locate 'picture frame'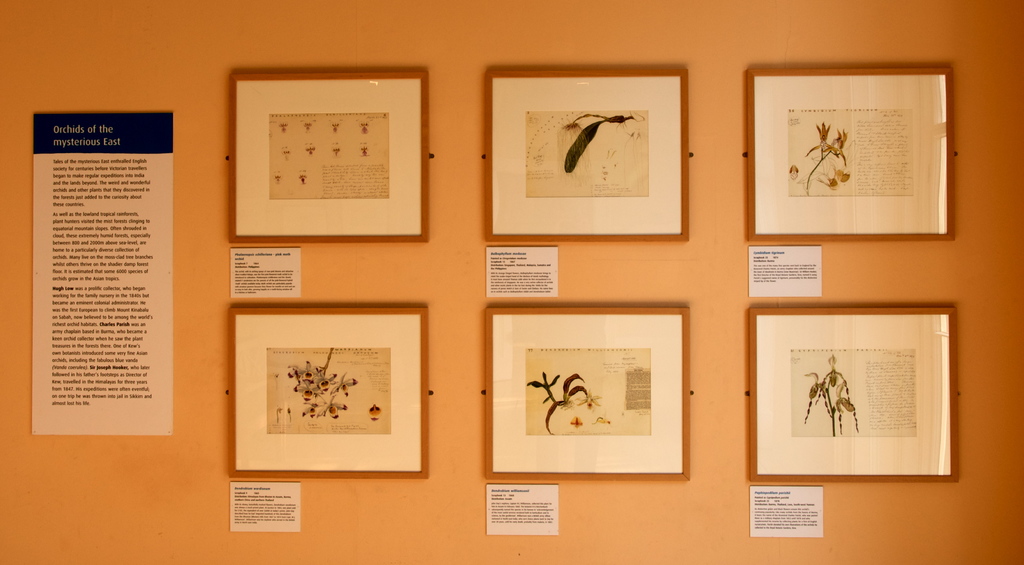
box=[486, 68, 687, 241]
